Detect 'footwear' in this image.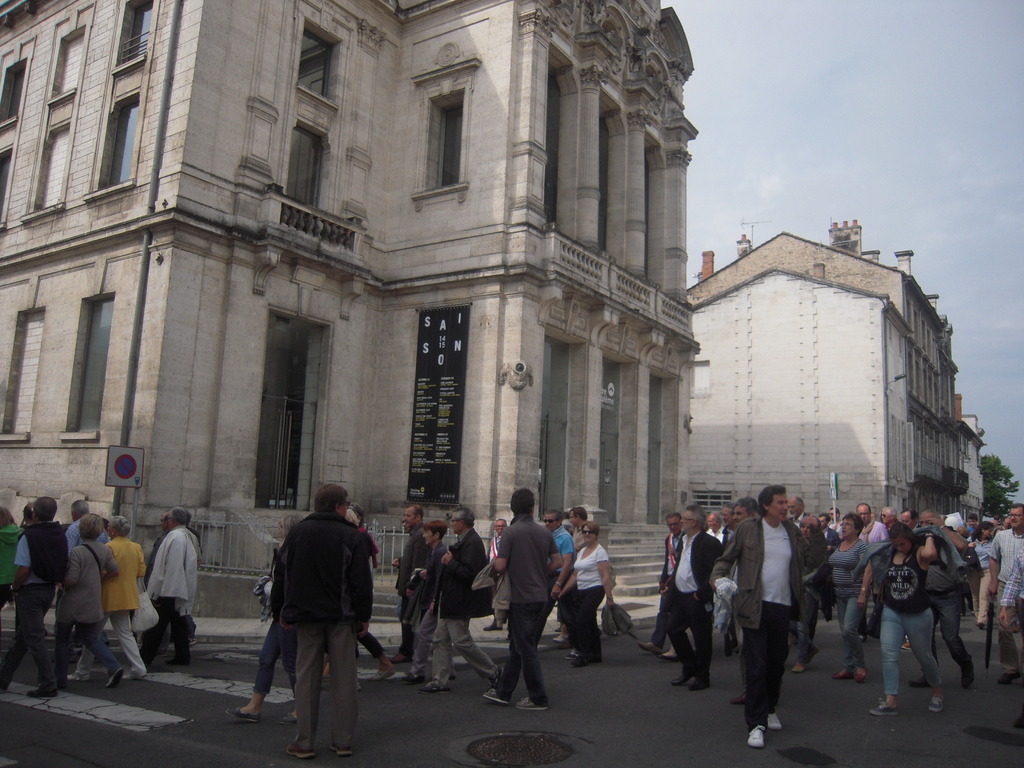
Detection: 334, 675, 361, 691.
